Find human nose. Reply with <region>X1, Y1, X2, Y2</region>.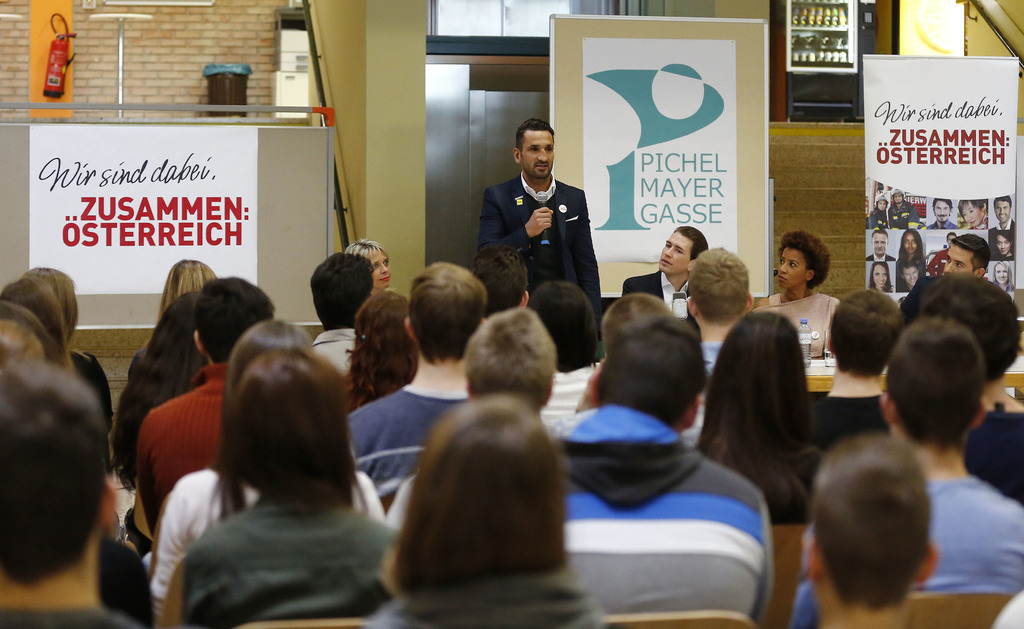
<region>664, 246, 673, 257</region>.
